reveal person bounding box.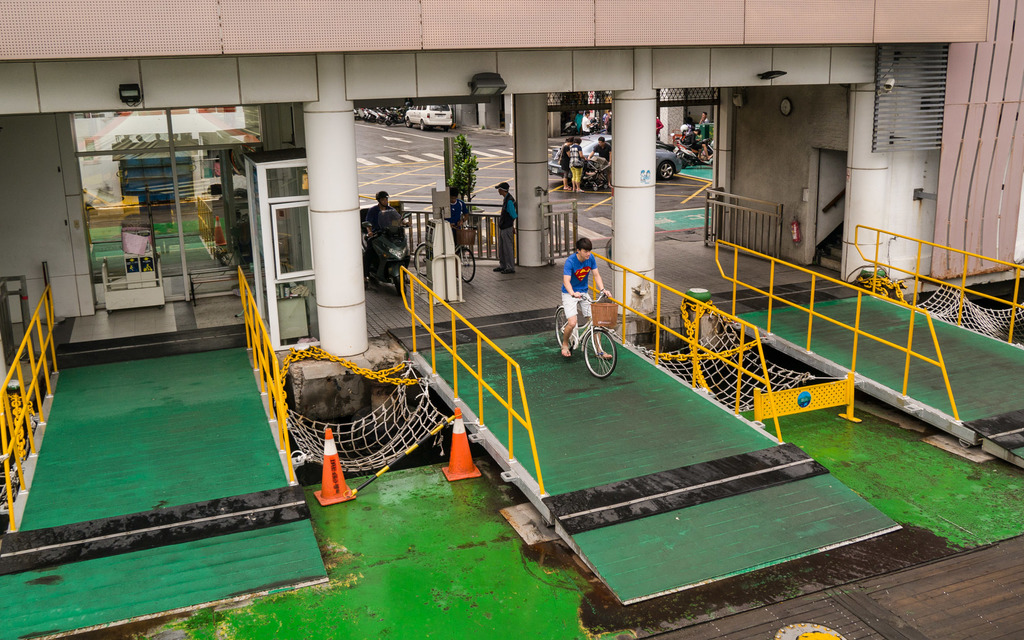
Revealed: x1=589, y1=127, x2=611, y2=162.
